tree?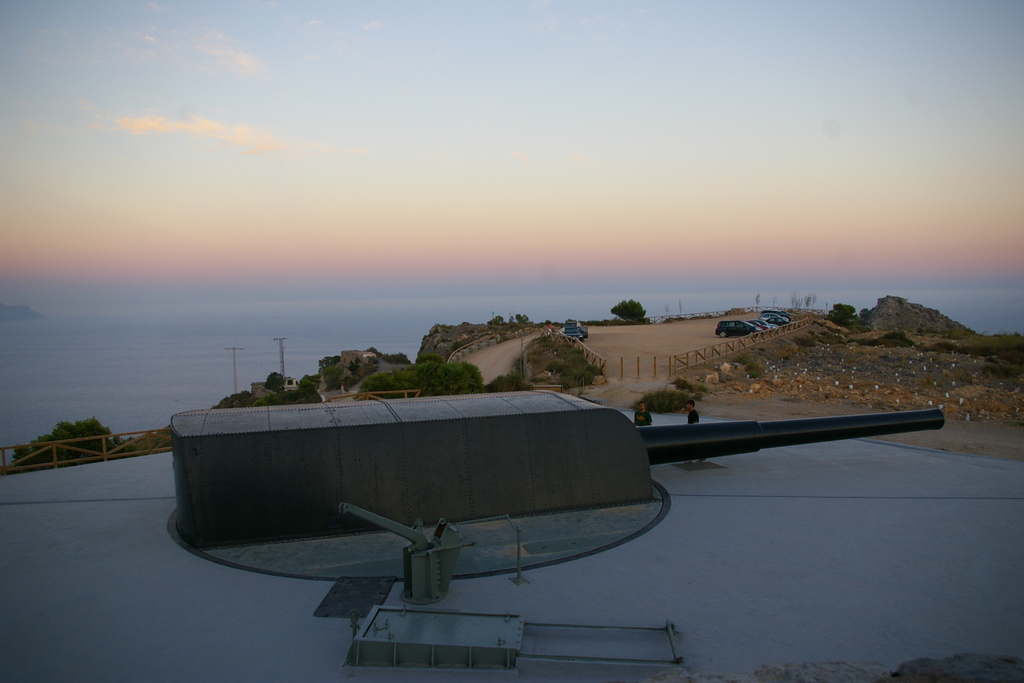
locate(244, 378, 330, 404)
